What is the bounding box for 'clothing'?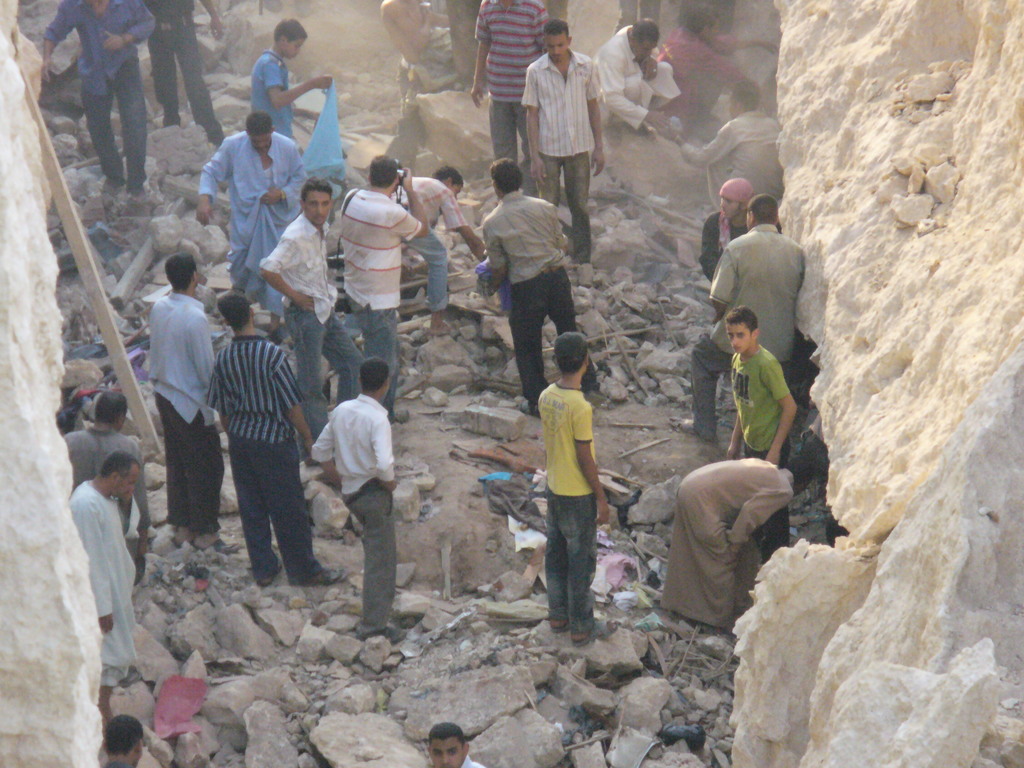
bbox=(698, 216, 742, 289).
